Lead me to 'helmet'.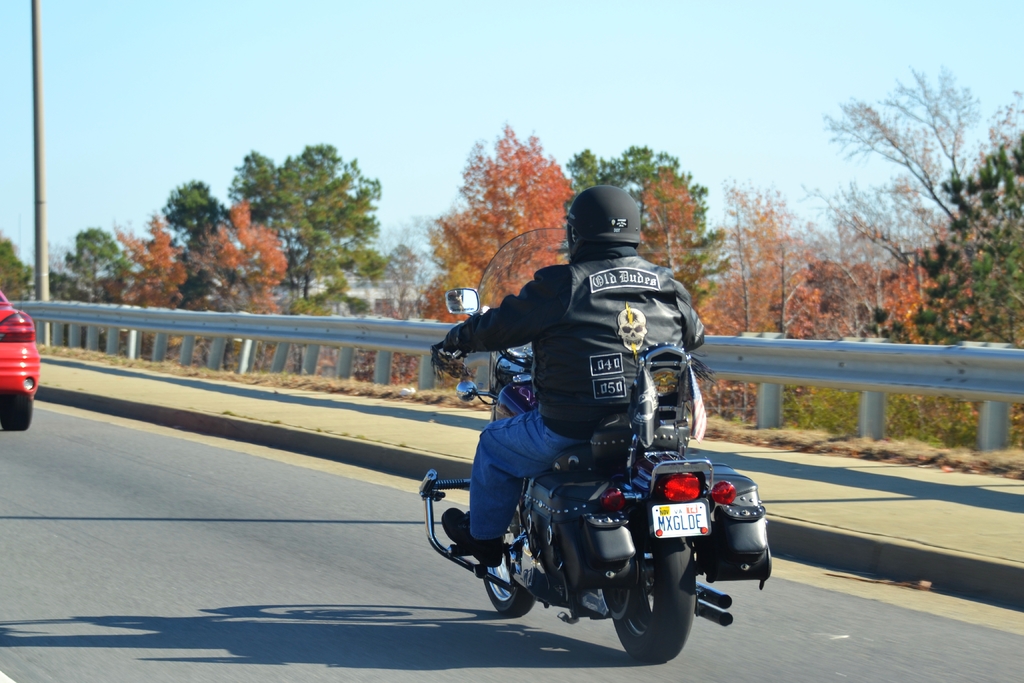
Lead to rect(570, 188, 659, 261).
